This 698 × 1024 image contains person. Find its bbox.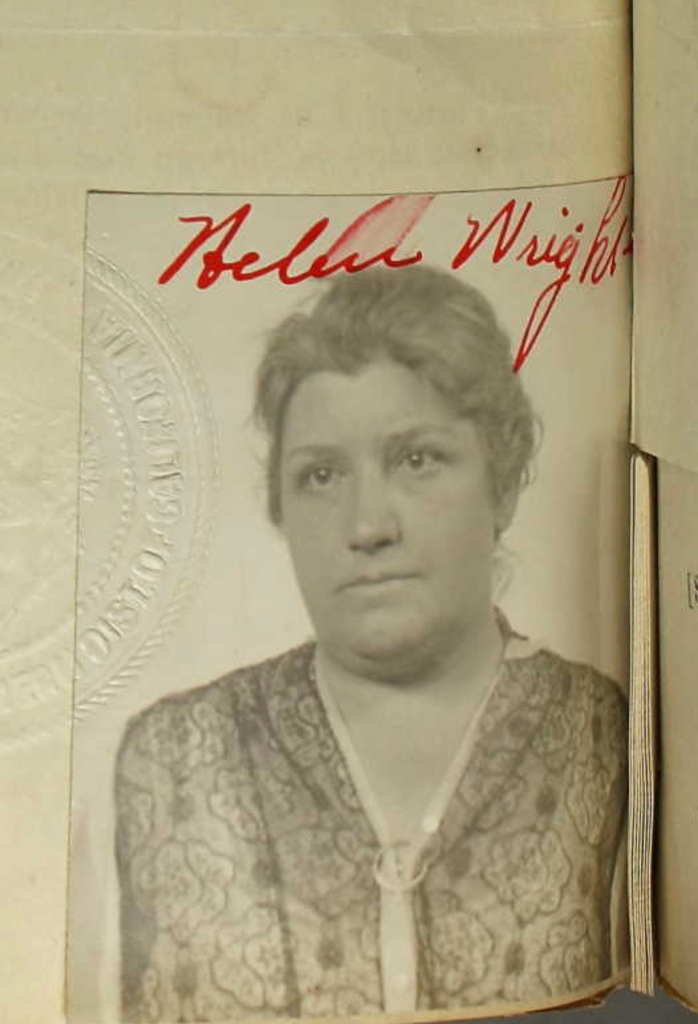
select_region(115, 183, 642, 999).
